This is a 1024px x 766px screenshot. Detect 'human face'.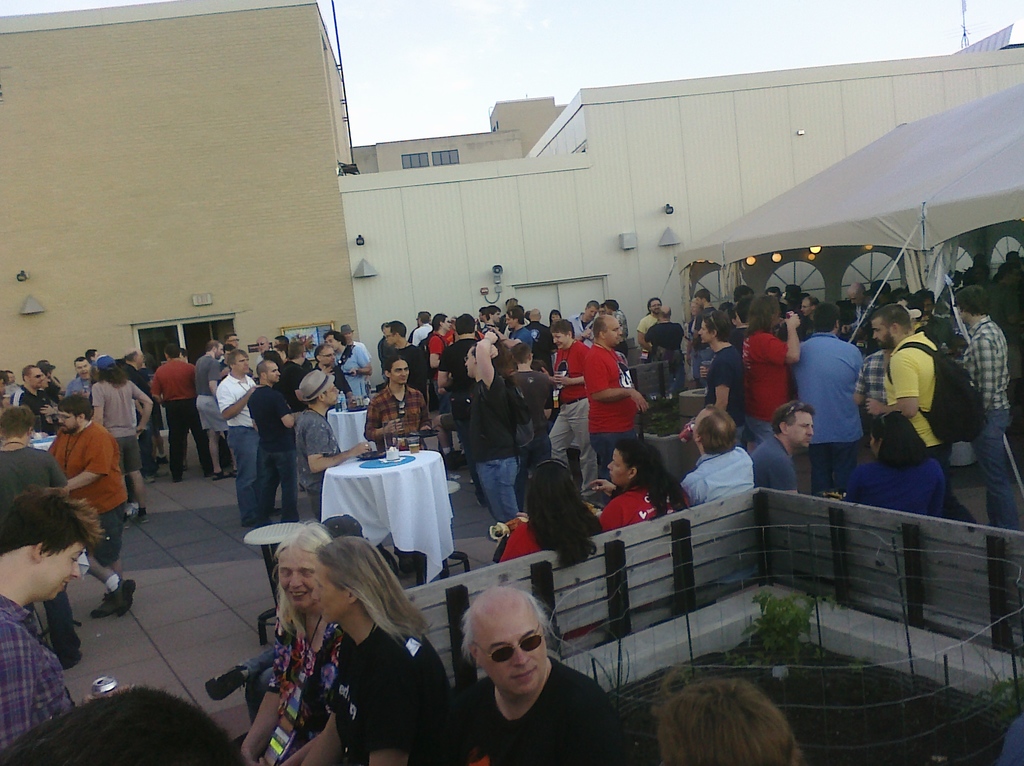
[278,544,319,608].
